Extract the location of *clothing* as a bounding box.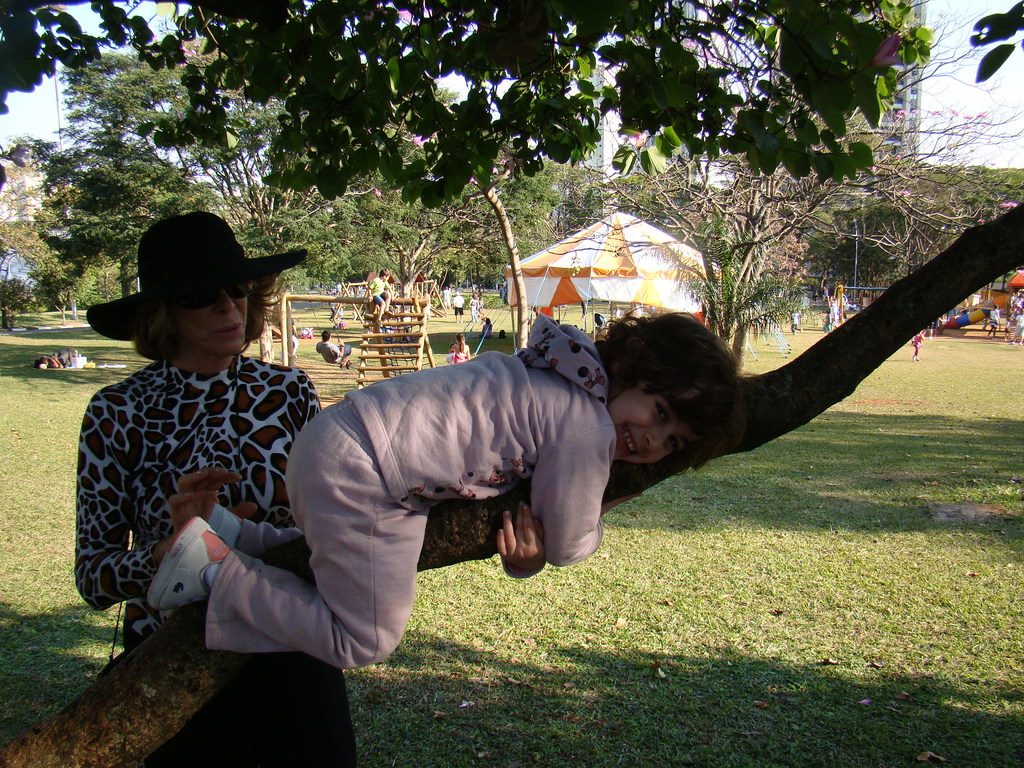
[left=205, top=309, right=620, bottom=672].
